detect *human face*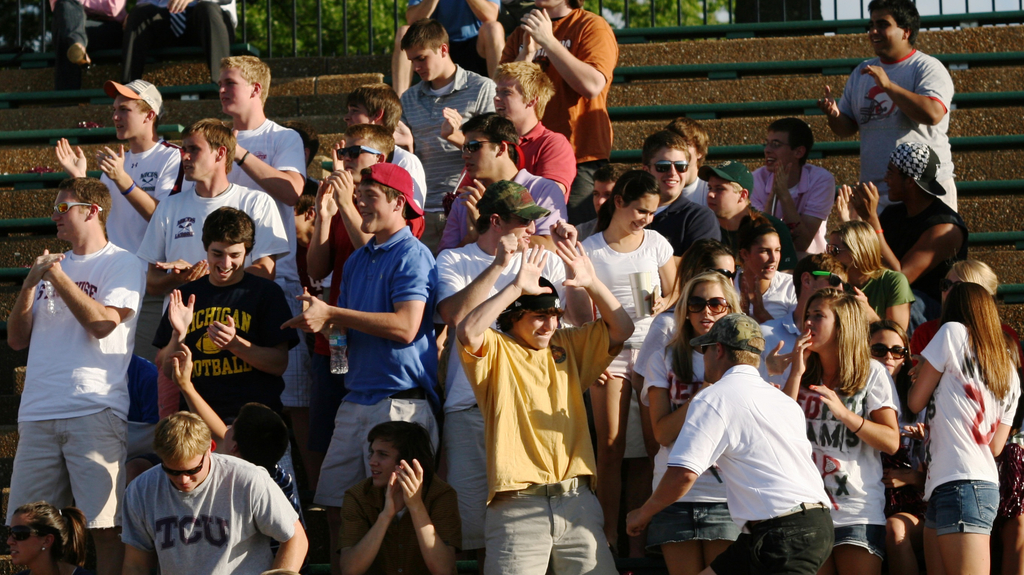
642/147/687/198
